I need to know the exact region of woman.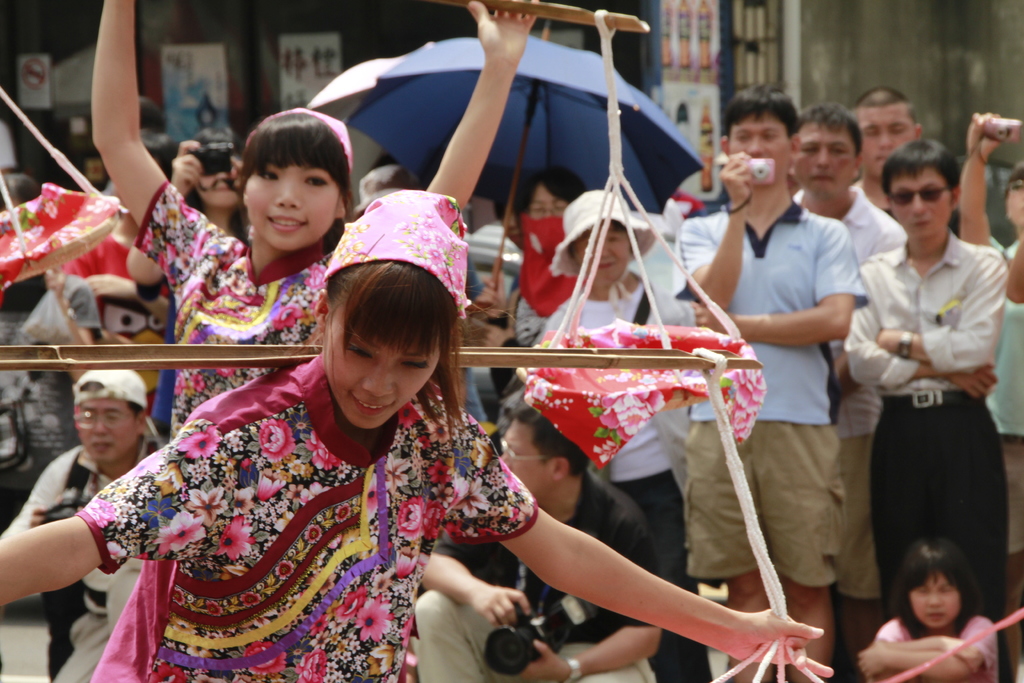
Region: (514,187,698,682).
